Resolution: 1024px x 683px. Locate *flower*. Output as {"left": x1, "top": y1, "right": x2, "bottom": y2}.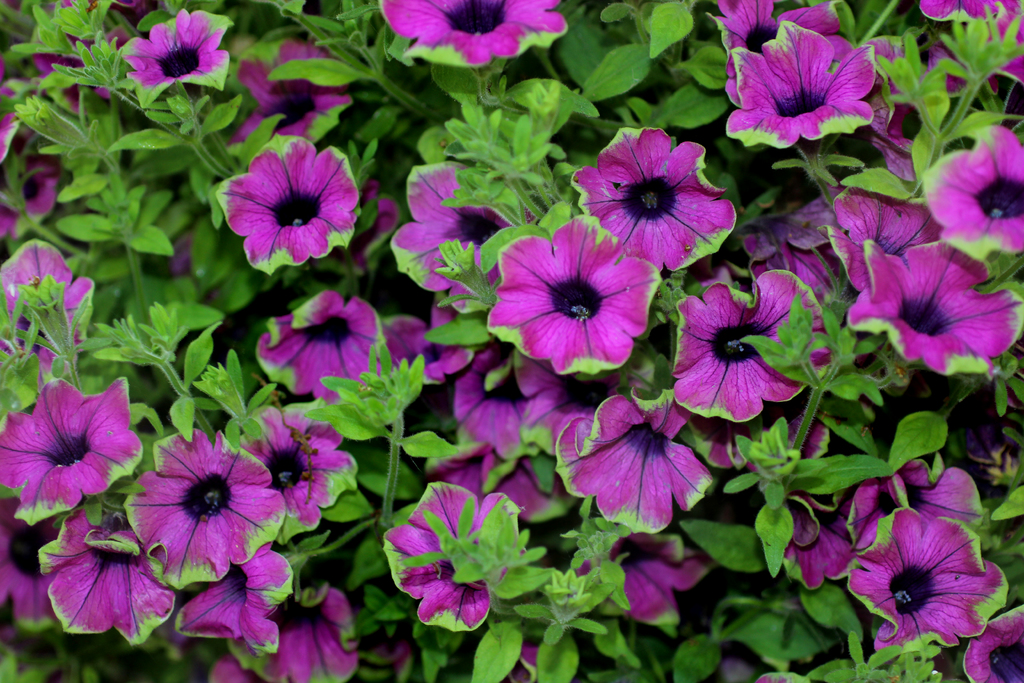
{"left": 845, "top": 509, "right": 1007, "bottom": 662}.
